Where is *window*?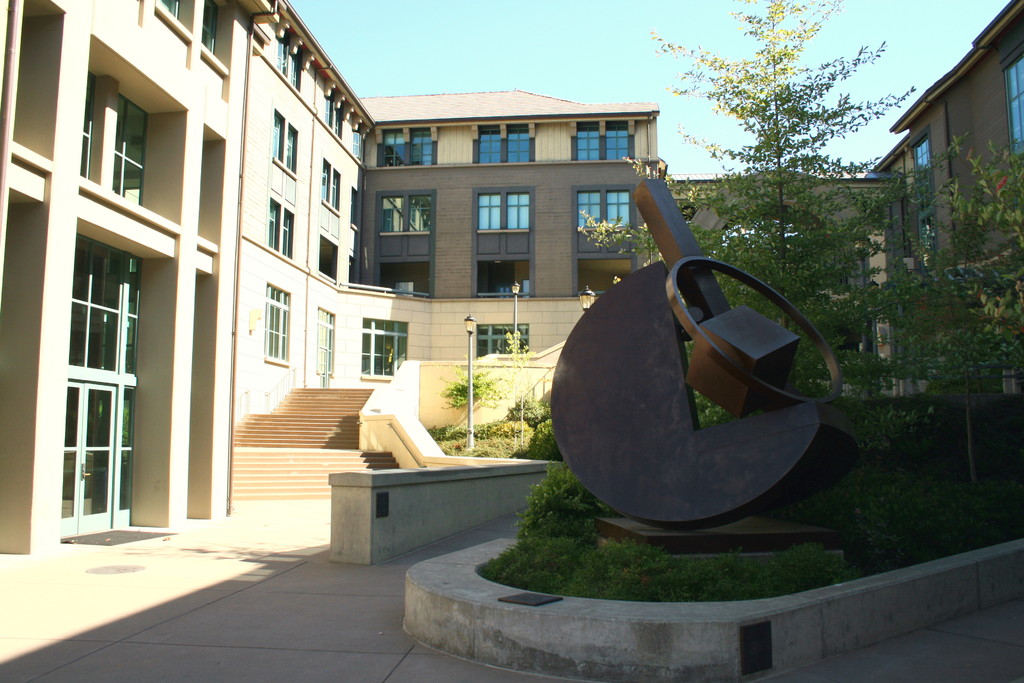
{"x1": 266, "y1": 283, "x2": 292, "y2": 362}.
